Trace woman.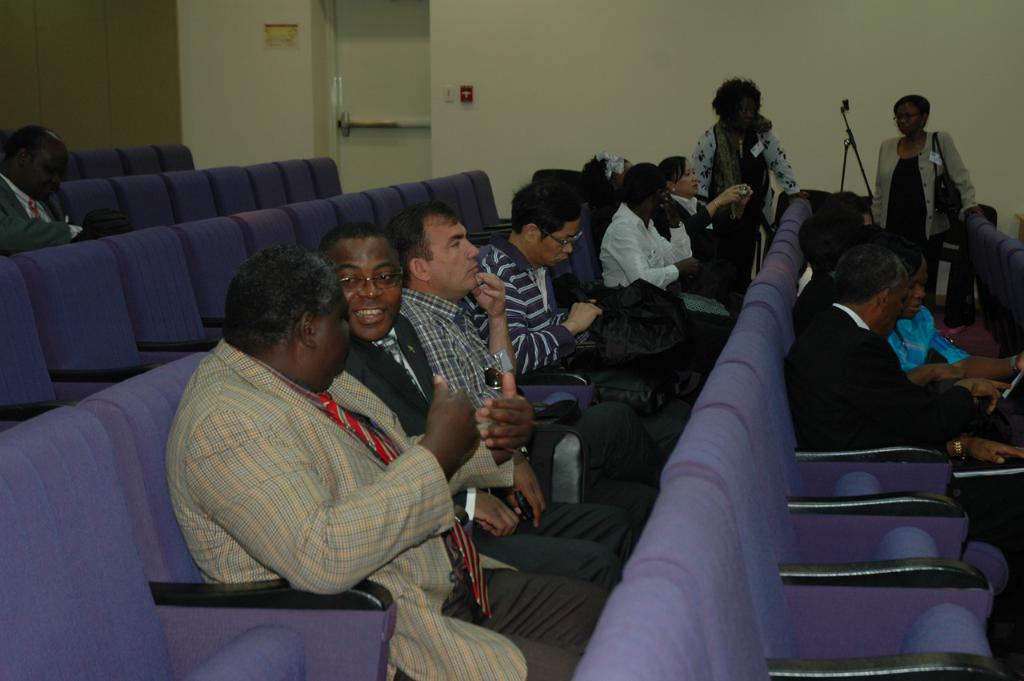
Traced to <box>876,86,993,295</box>.
